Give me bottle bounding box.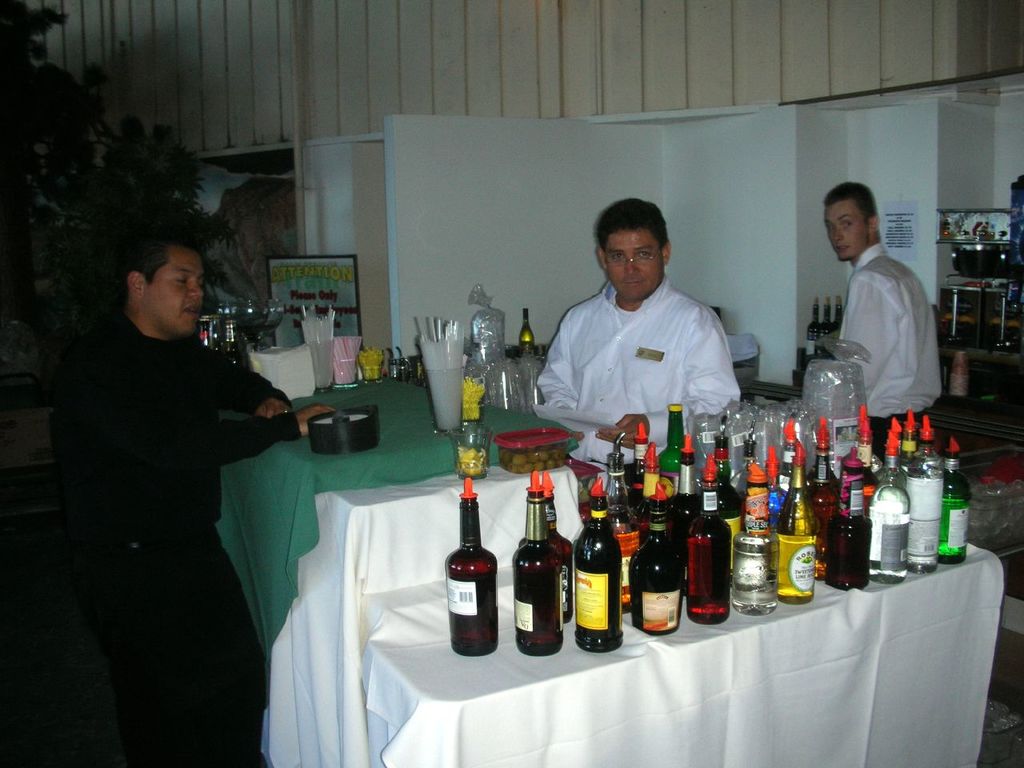
left=568, top=510, right=634, bottom=650.
